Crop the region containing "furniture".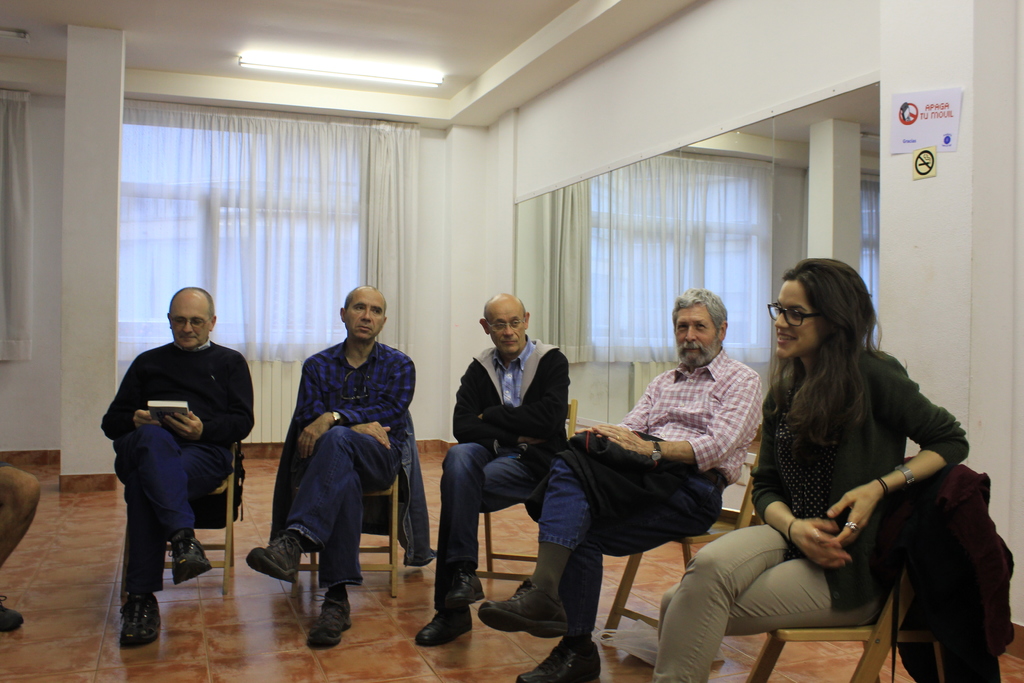
Crop region: {"left": 601, "top": 425, "right": 758, "bottom": 641}.
